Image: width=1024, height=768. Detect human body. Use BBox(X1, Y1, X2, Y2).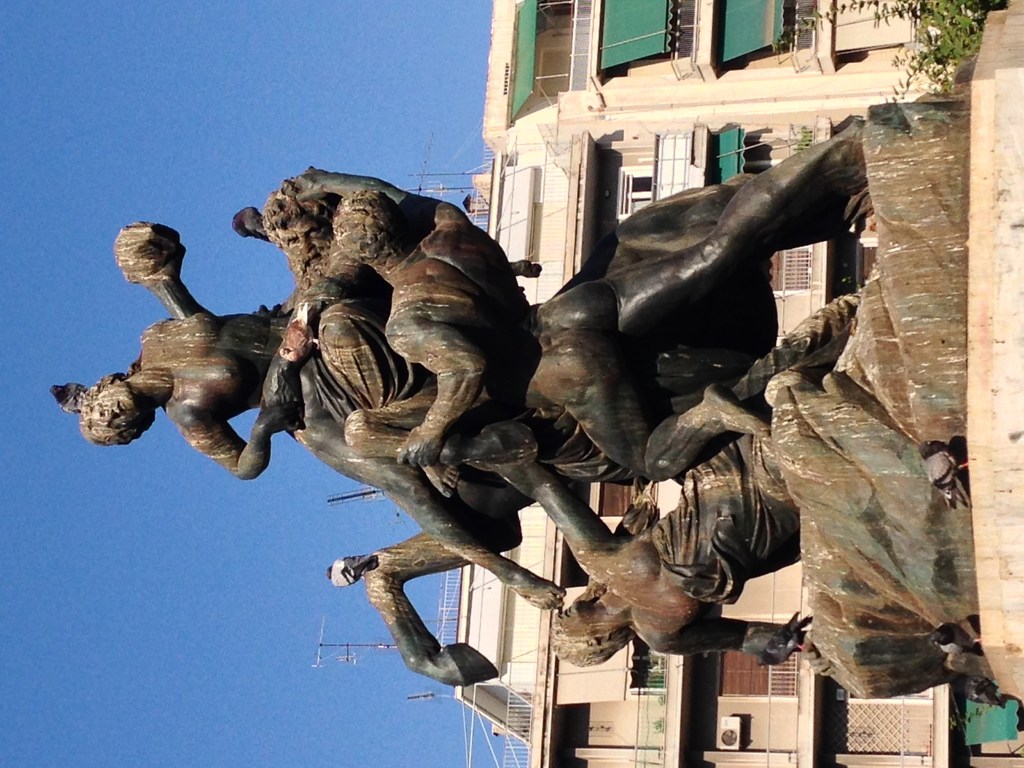
BBox(273, 135, 846, 486).
